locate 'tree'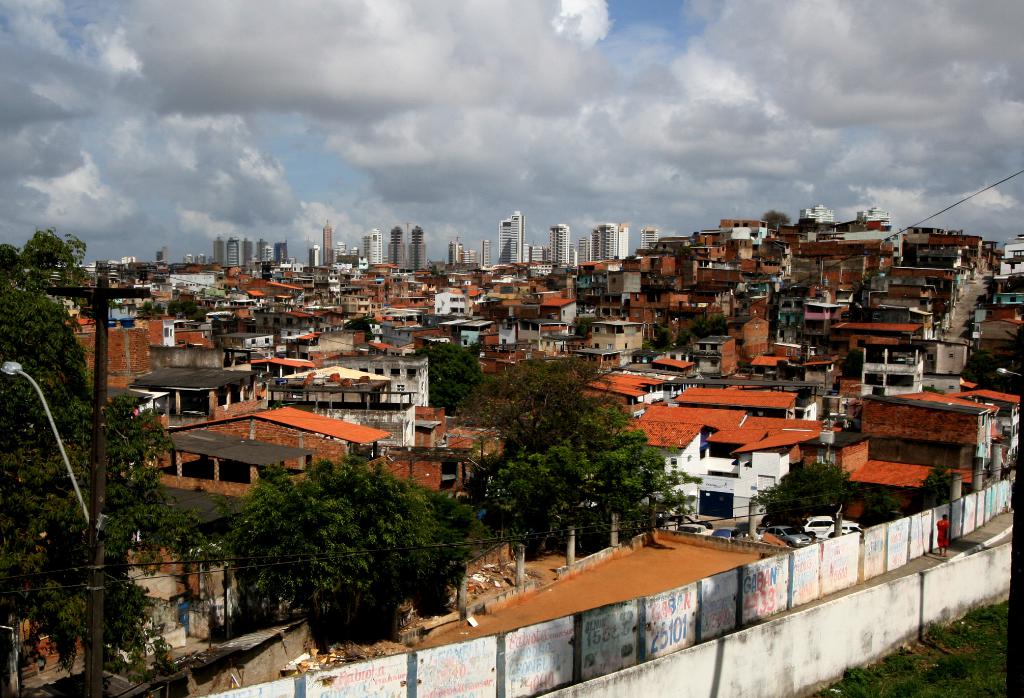
(0, 231, 182, 690)
